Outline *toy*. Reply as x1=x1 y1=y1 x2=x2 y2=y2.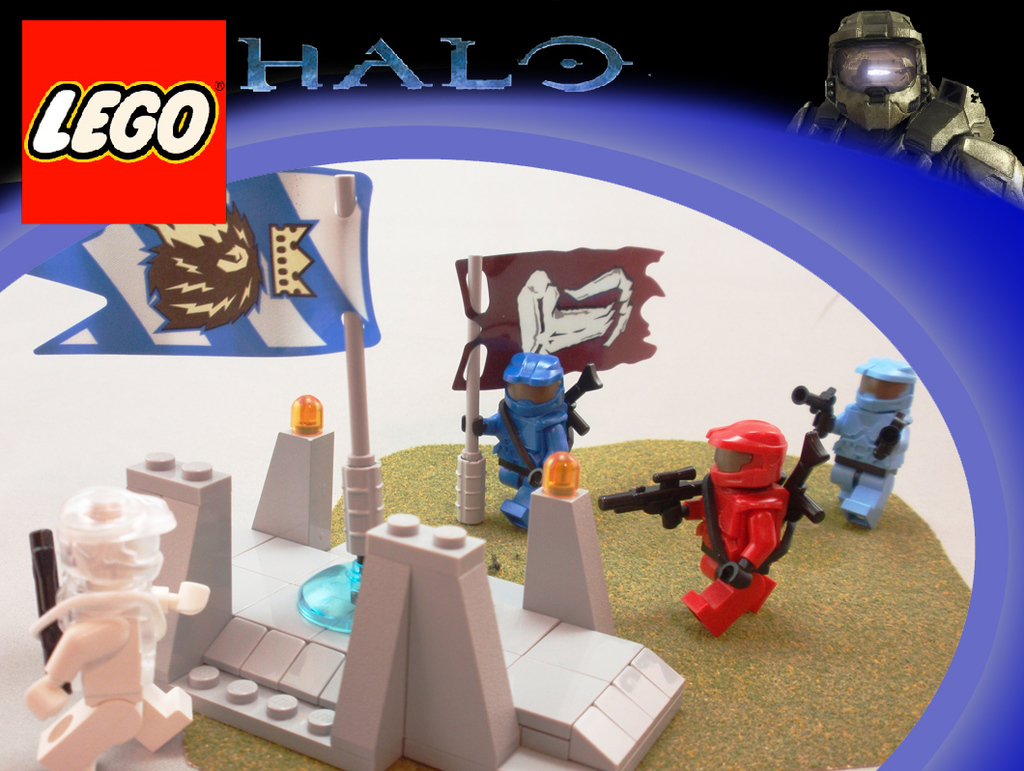
x1=125 y1=308 x2=691 y2=770.
